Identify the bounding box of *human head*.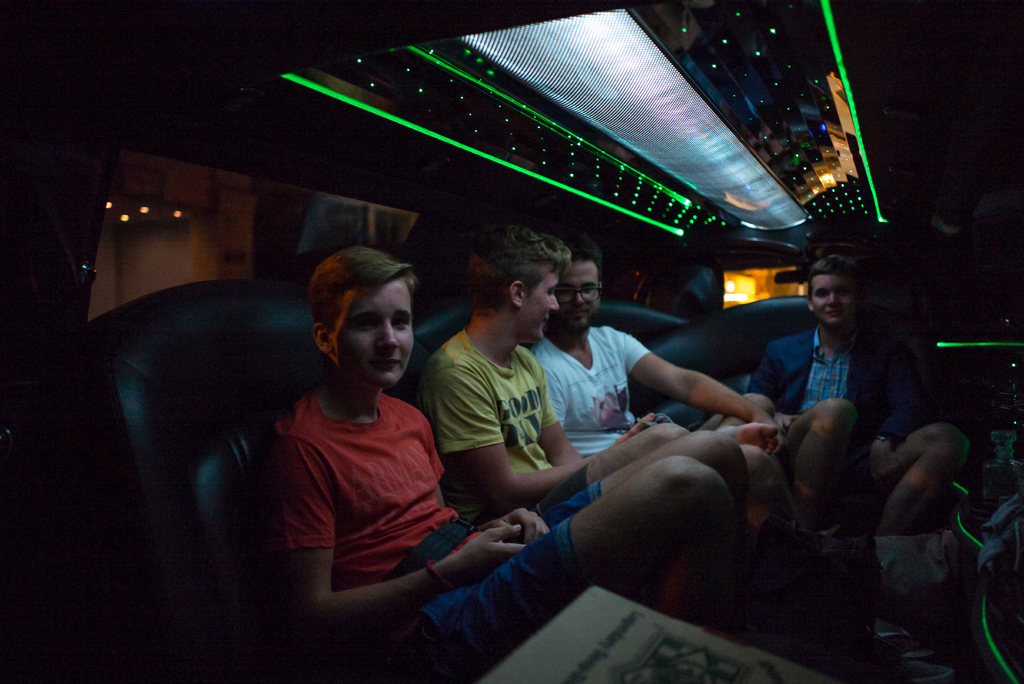
<region>804, 258, 873, 323</region>.
